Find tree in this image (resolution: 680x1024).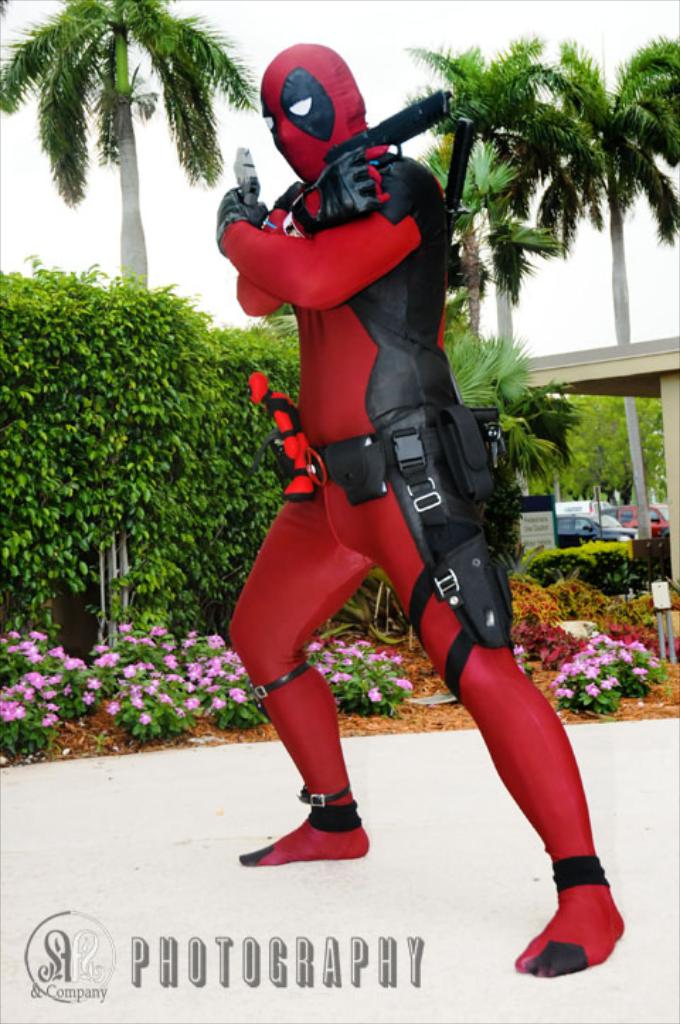
l=4, t=0, r=276, b=302.
